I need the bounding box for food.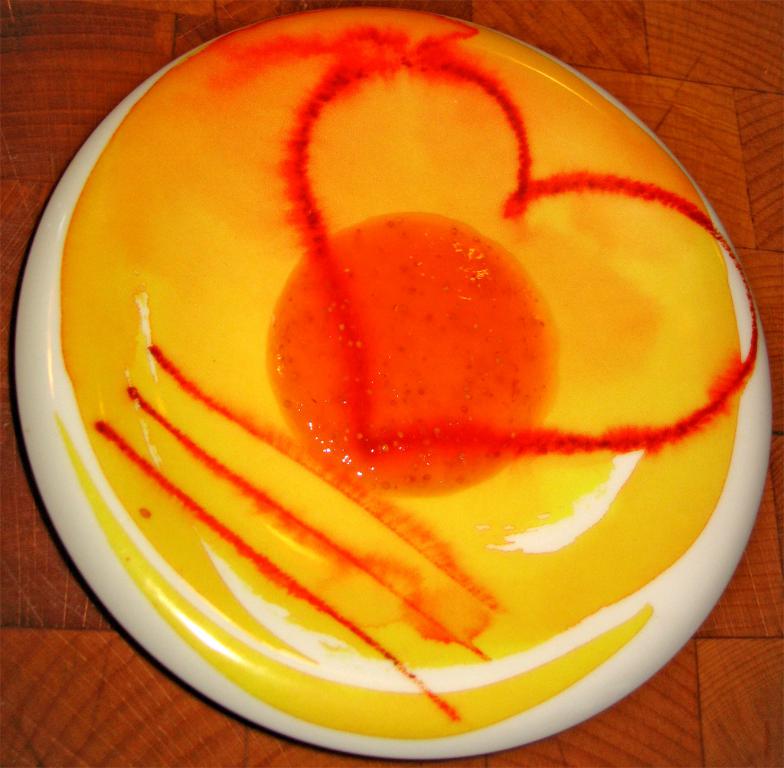
Here it is: Rect(95, 31, 777, 672).
